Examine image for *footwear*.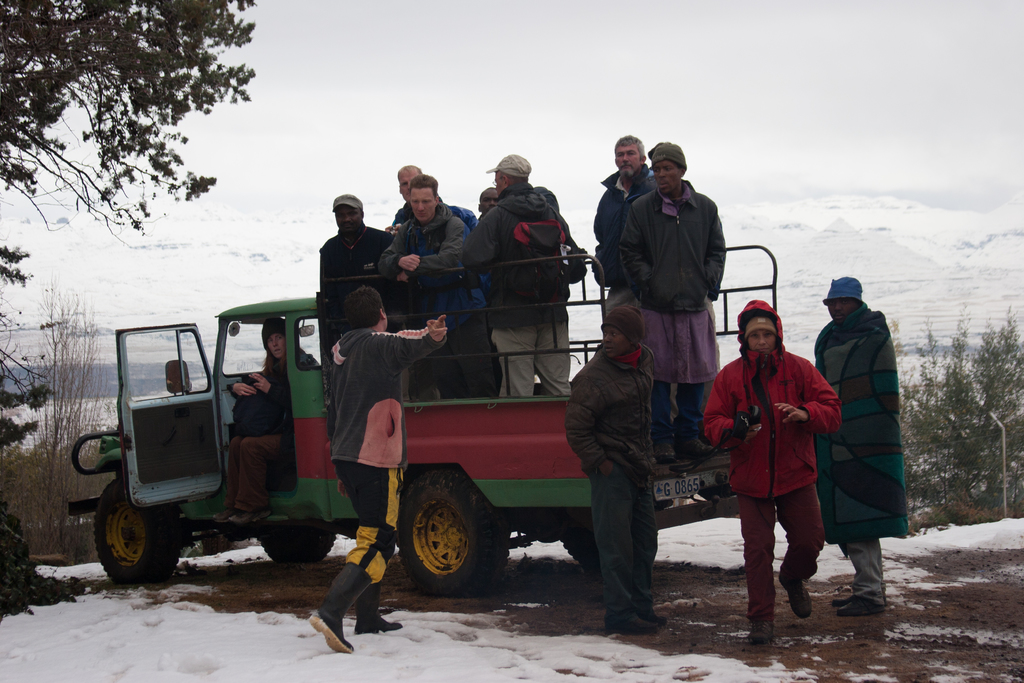
Examination result: {"x1": 310, "y1": 573, "x2": 371, "y2": 652}.
